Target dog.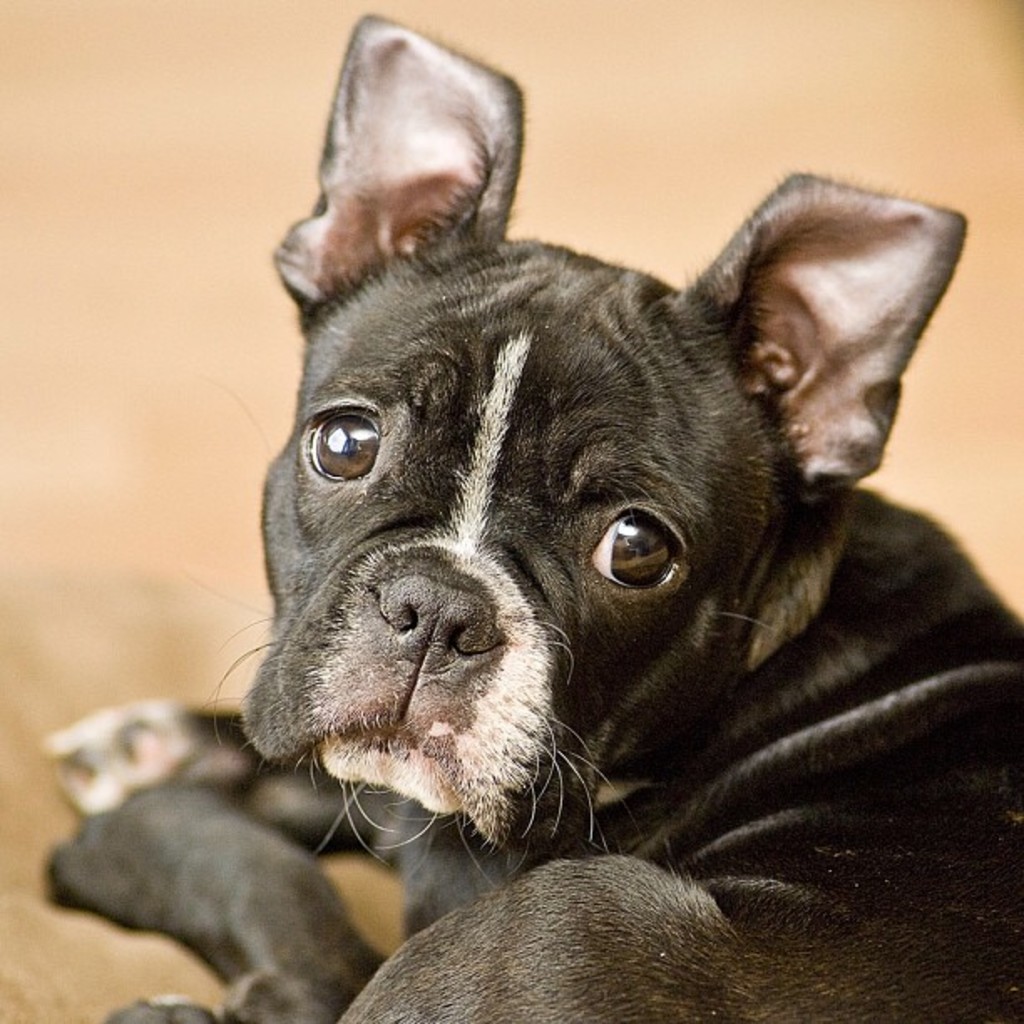
Target region: 38 7 1022 1022.
